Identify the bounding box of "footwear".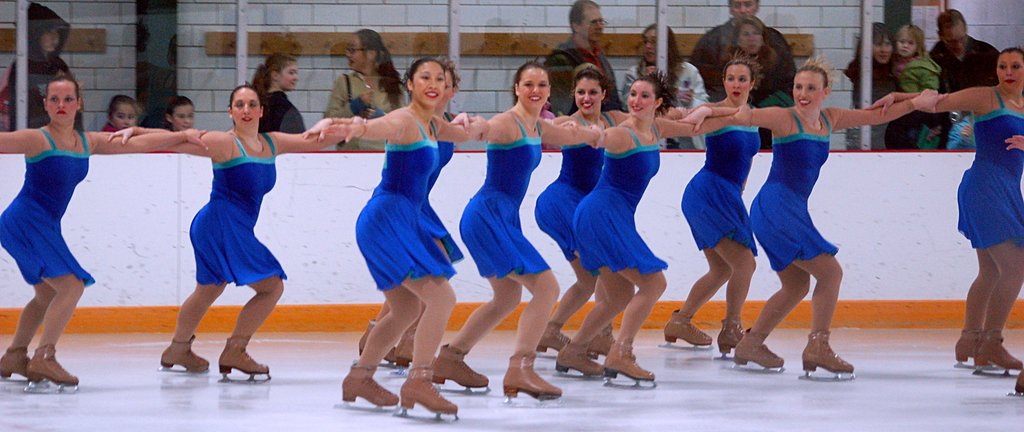
(x1=949, y1=325, x2=988, y2=364).
